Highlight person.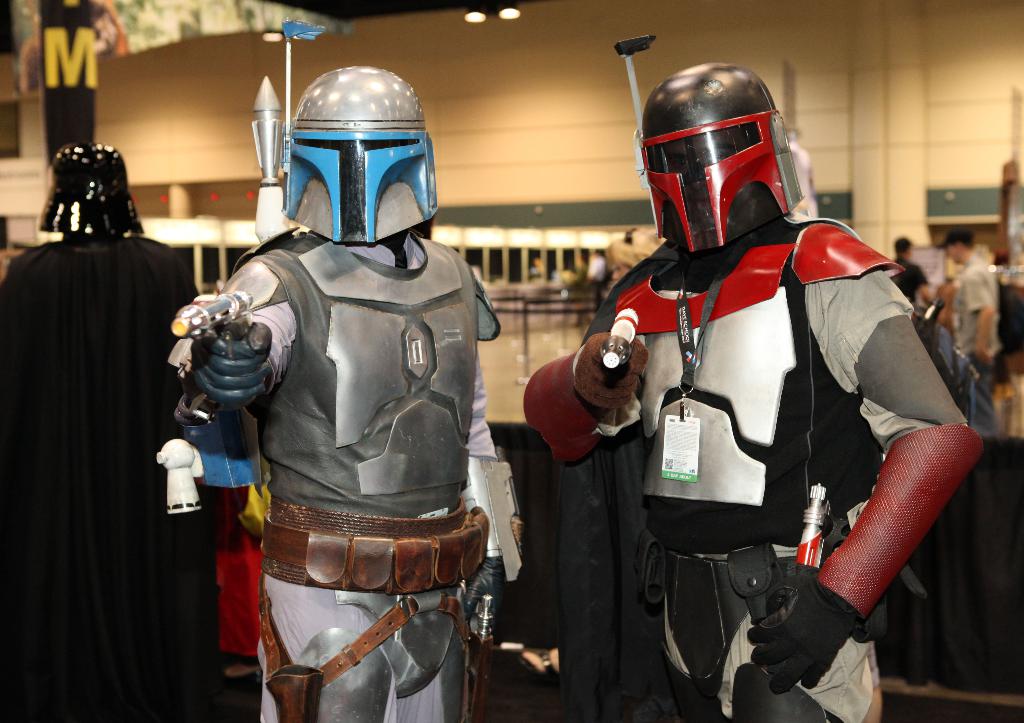
Highlighted region: [left=172, top=63, right=524, bottom=722].
